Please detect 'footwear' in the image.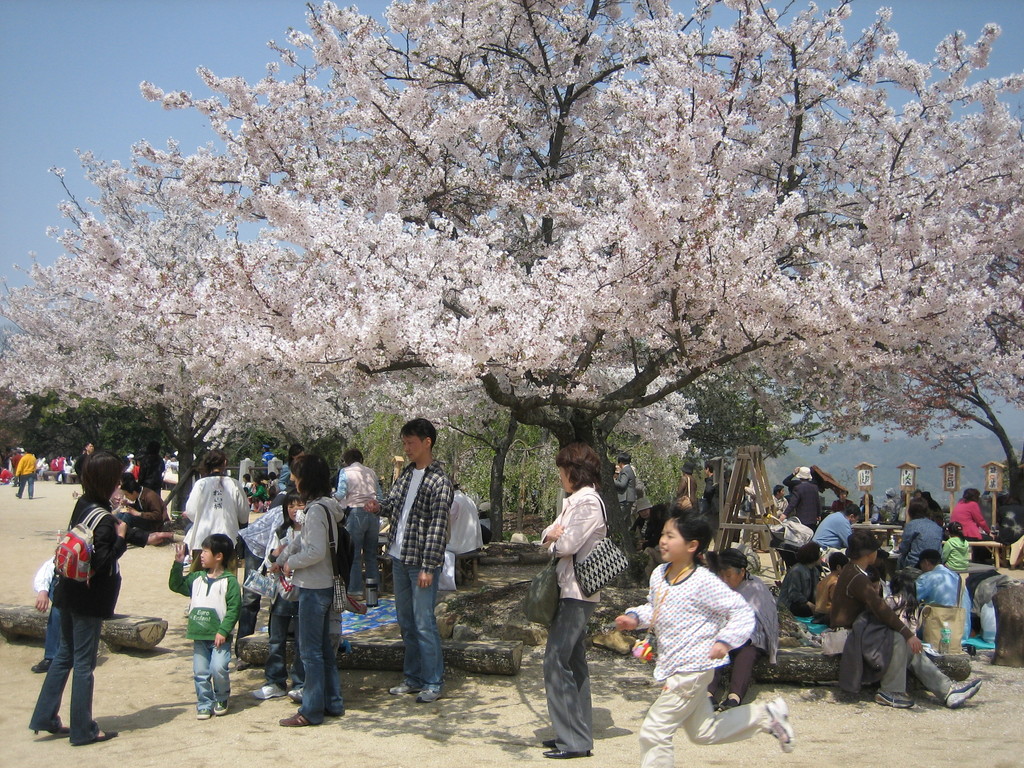
box(943, 676, 978, 715).
